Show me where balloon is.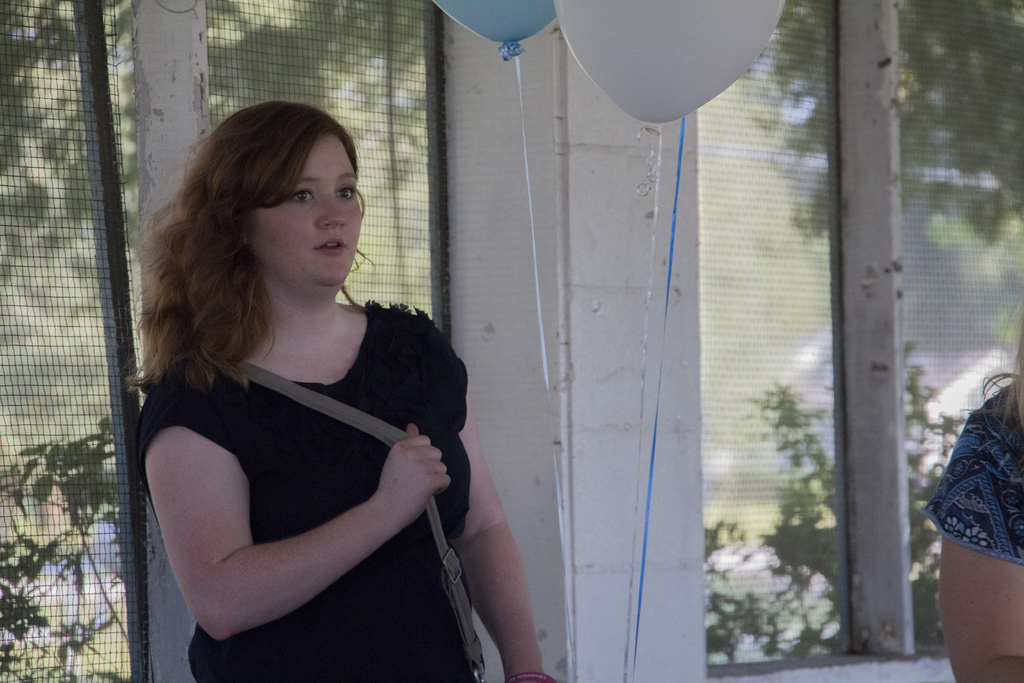
balloon is at bbox(552, 0, 785, 137).
